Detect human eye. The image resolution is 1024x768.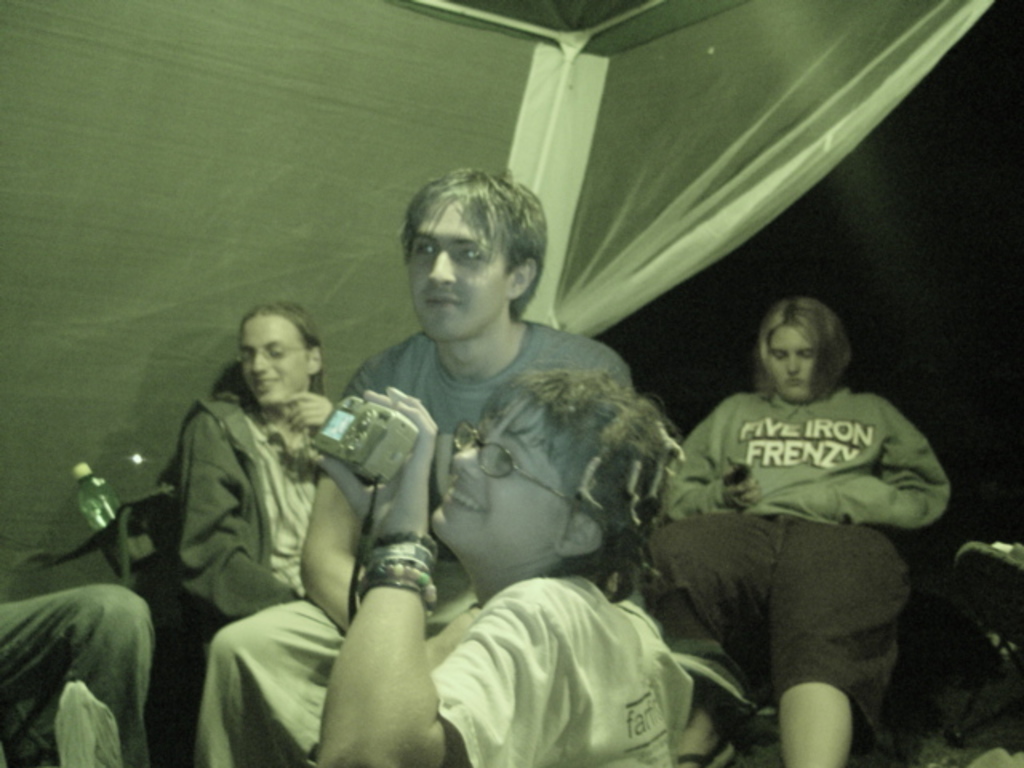
[left=453, top=243, right=485, bottom=262].
